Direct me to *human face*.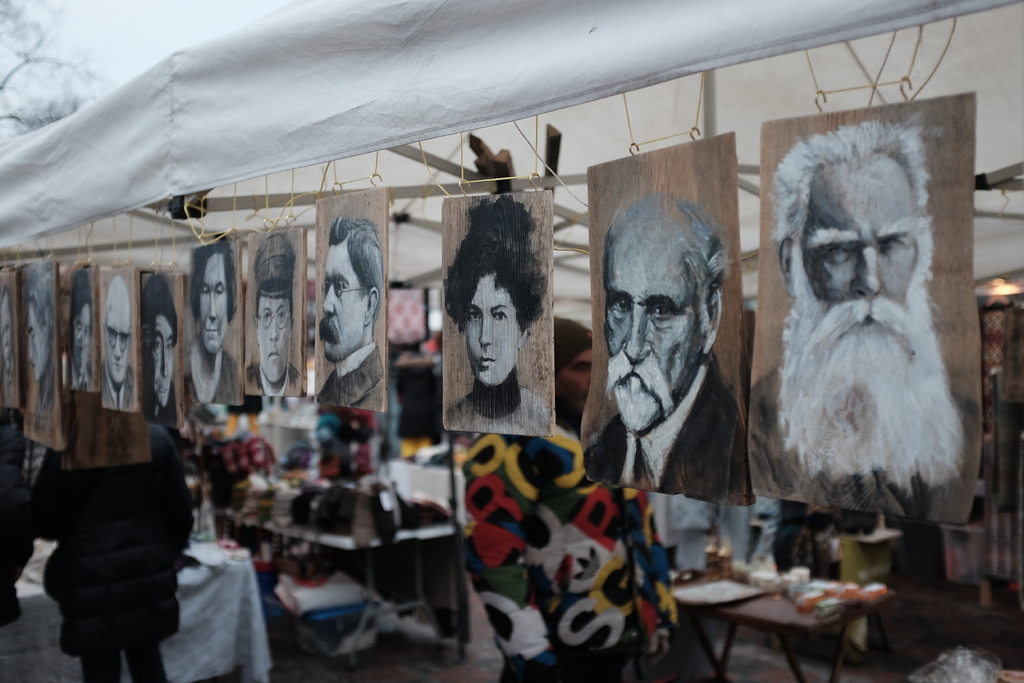
Direction: <bbox>28, 306, 47, 377</bbox>.
